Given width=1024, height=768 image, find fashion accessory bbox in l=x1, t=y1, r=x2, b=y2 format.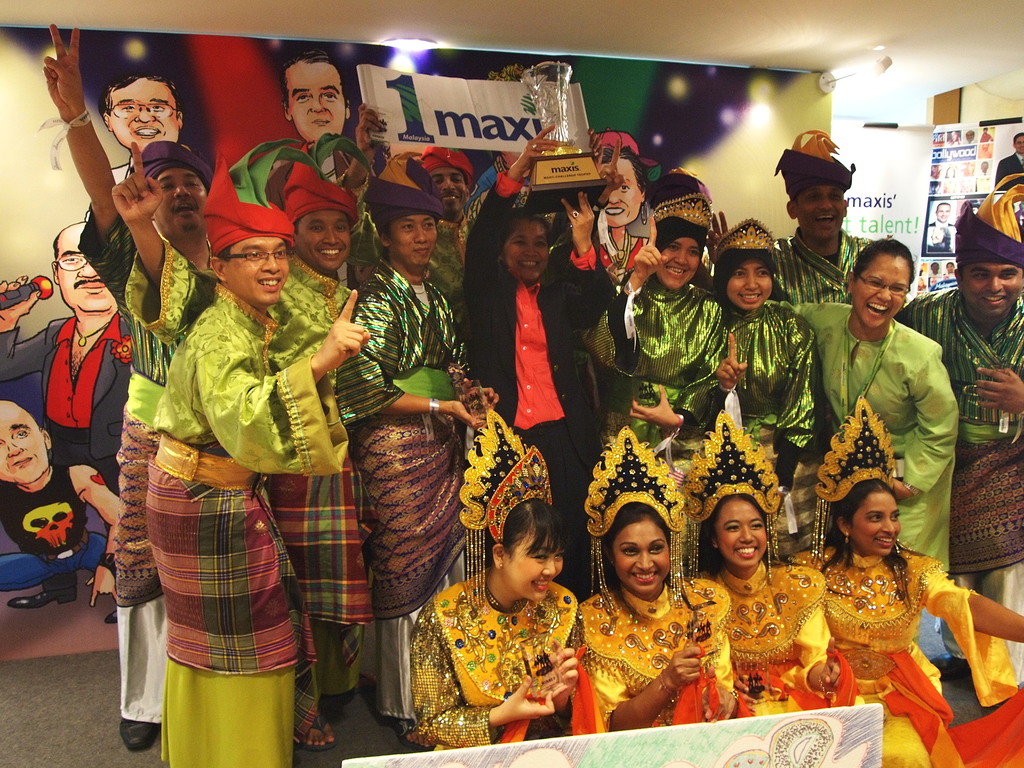
l=624, t=280, r=644, b=353.
